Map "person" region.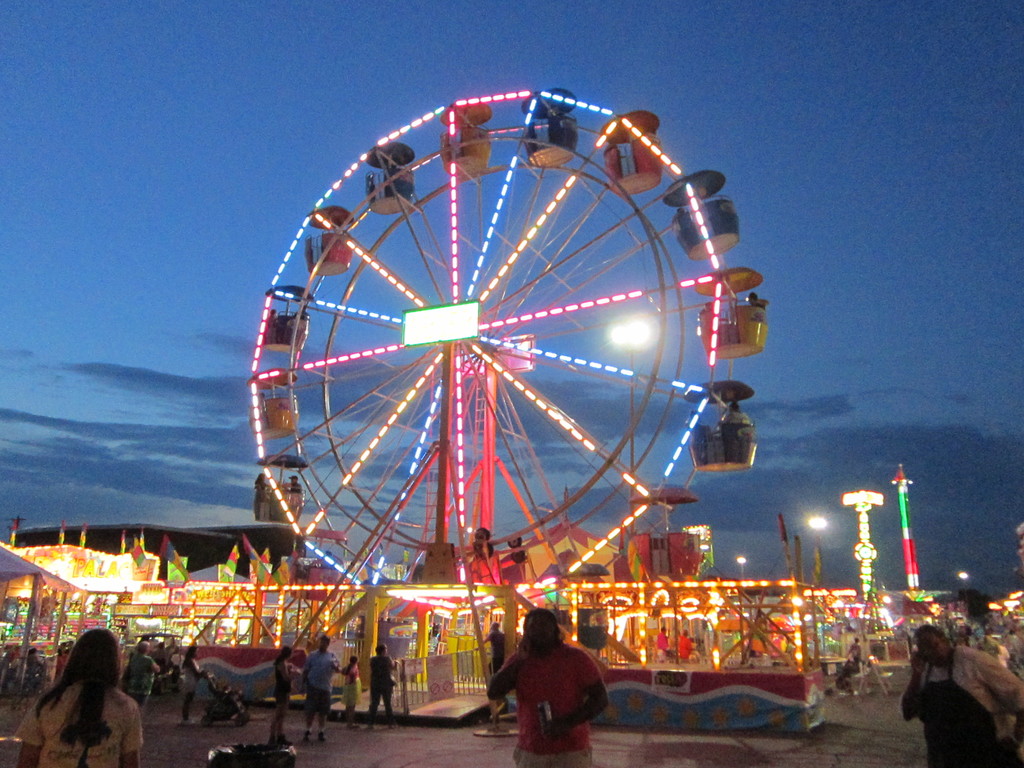
Mapped to detection(295, 628, 337, 746).
